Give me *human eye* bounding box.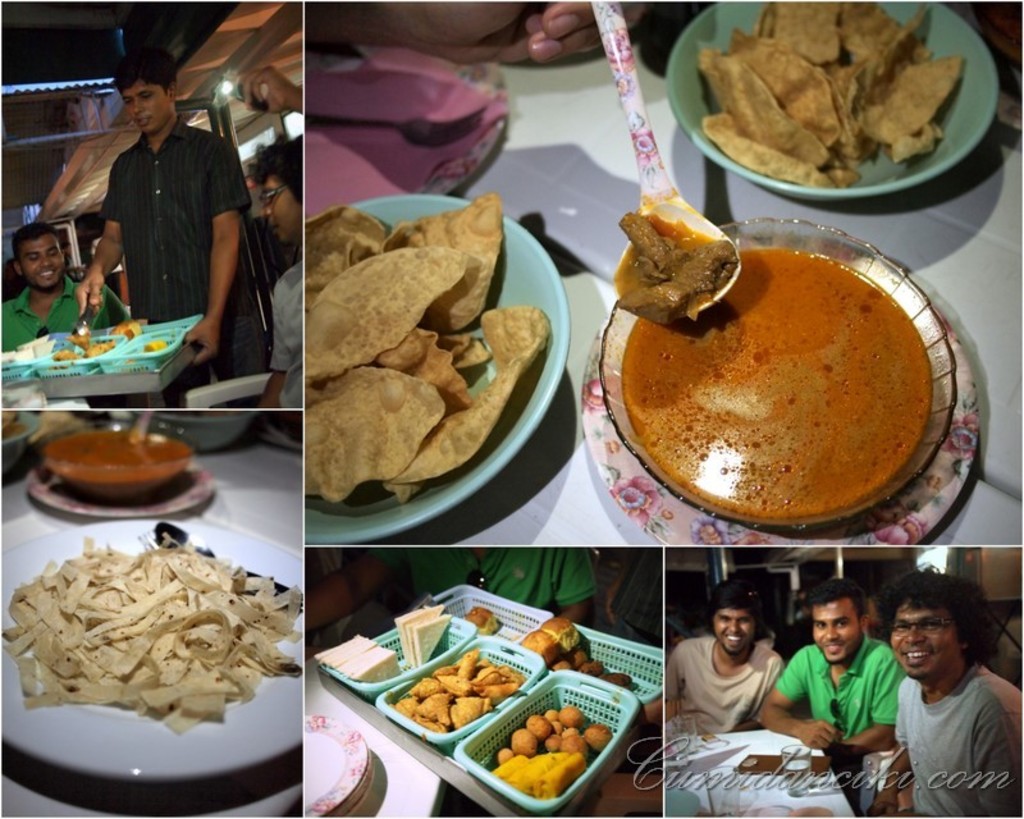
Rect(49, 246, 63, 258).
